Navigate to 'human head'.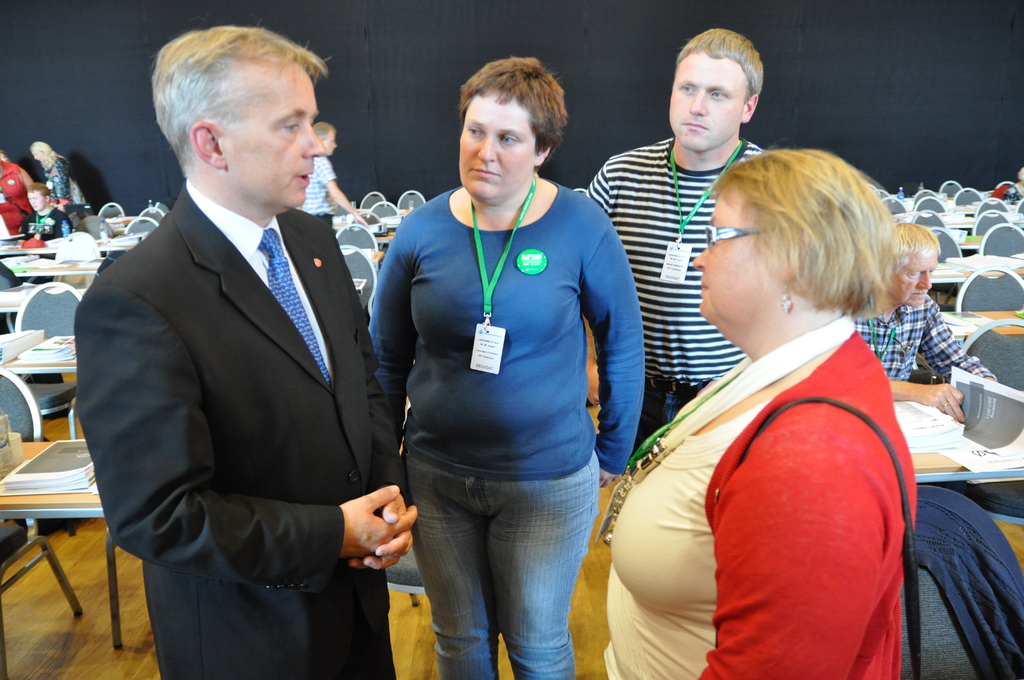
Navigation target: BBox(690, 149, 881, 320).
